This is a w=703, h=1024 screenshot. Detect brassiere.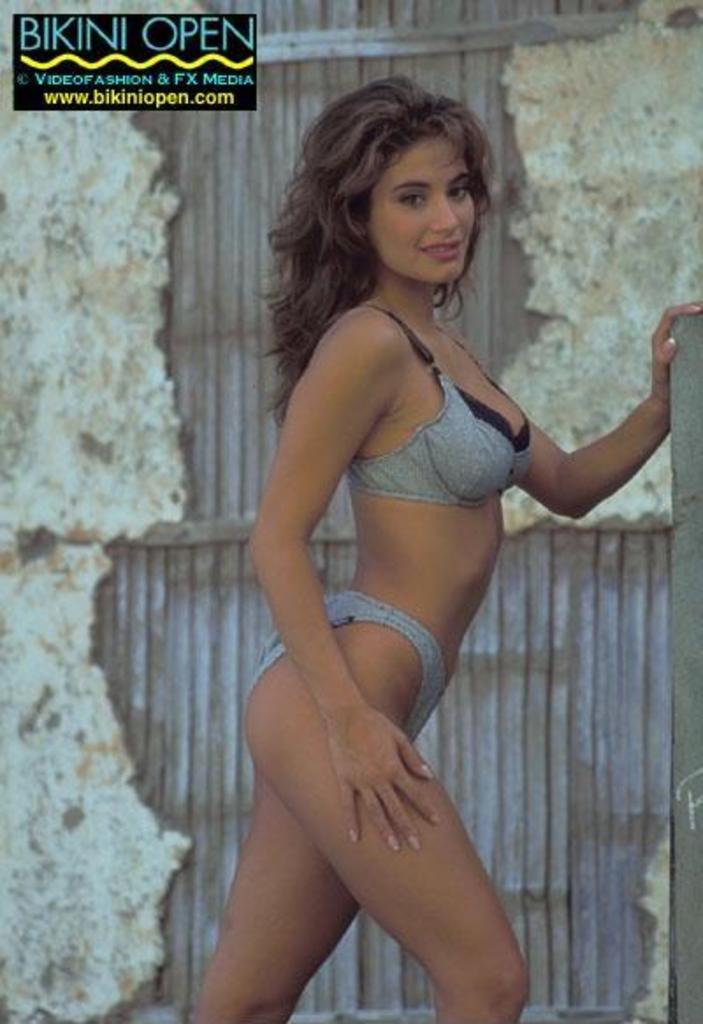
(346,295,531,506).
